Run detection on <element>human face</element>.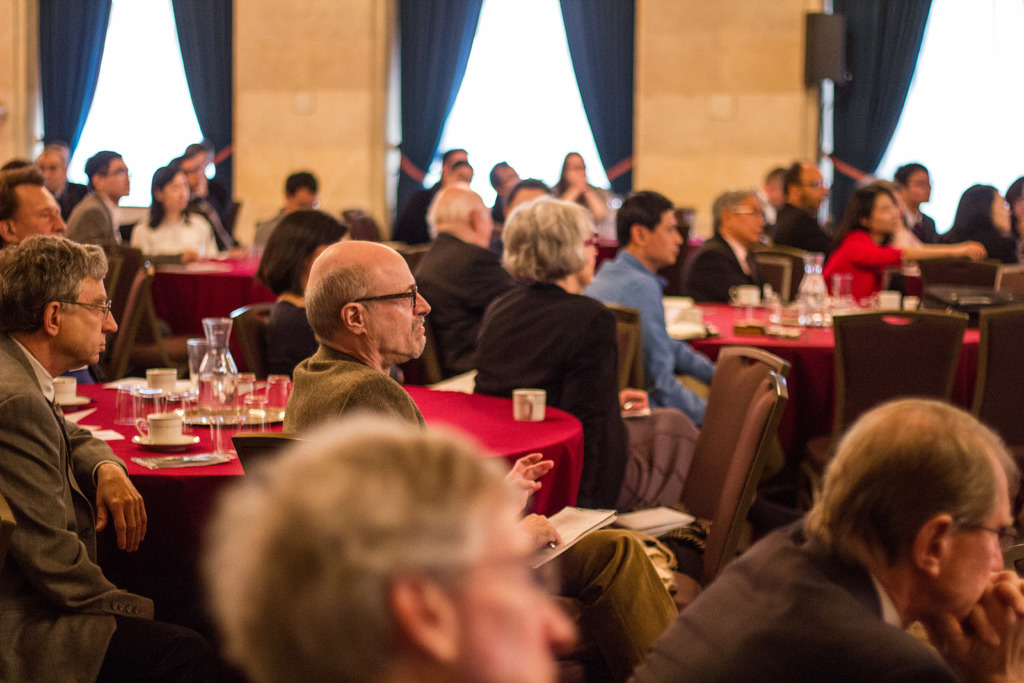
Result: 17:183:66:240.
